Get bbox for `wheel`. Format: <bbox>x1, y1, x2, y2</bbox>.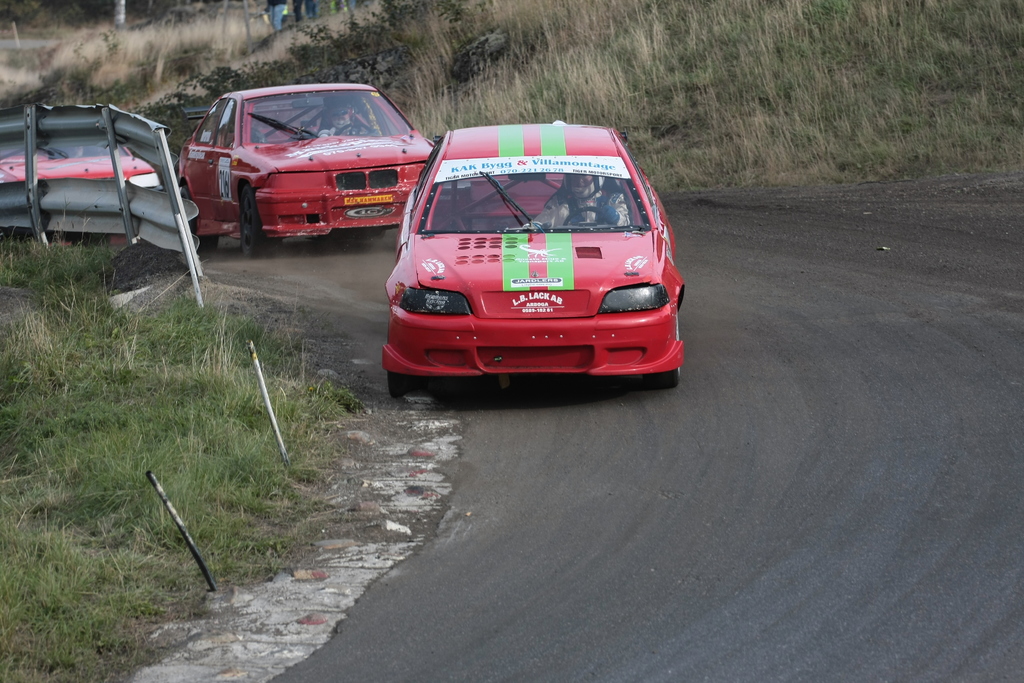
<bbox>336, 121, 376, 136</bbox>.
